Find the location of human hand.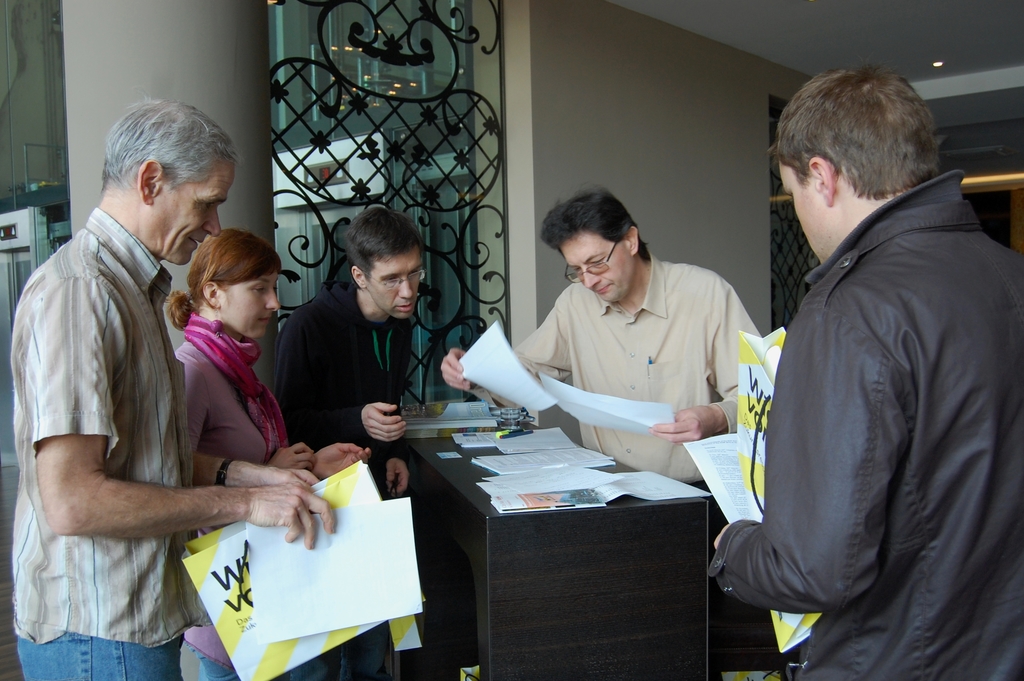
Location: <bbox>381, 458, 412, 501</bbox>.
